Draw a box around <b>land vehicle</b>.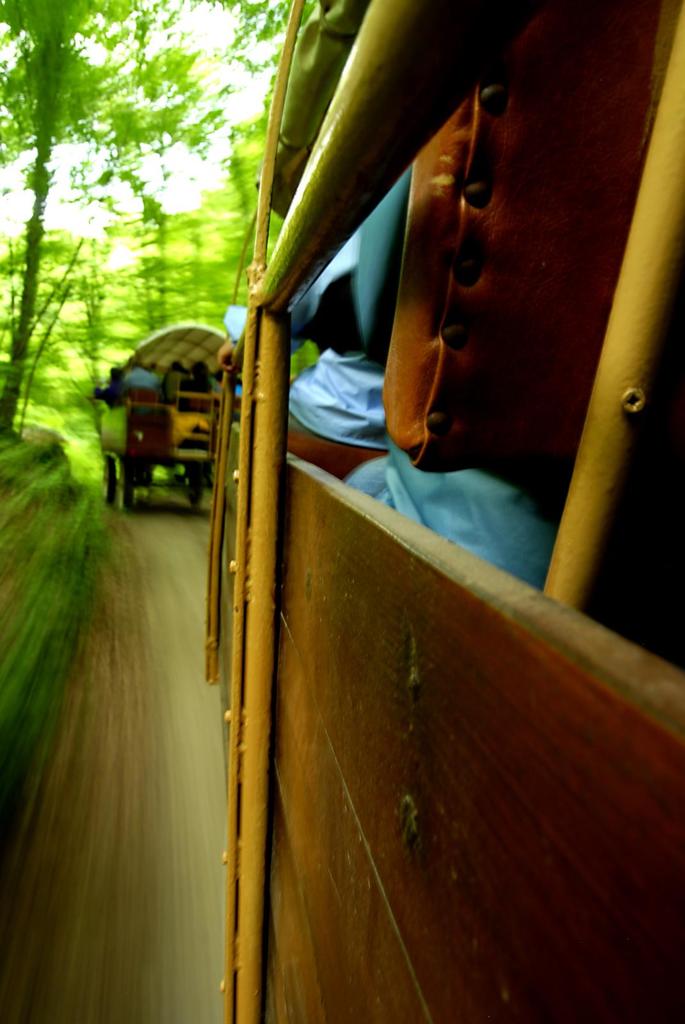
<box>104,306,234,511</box>.
